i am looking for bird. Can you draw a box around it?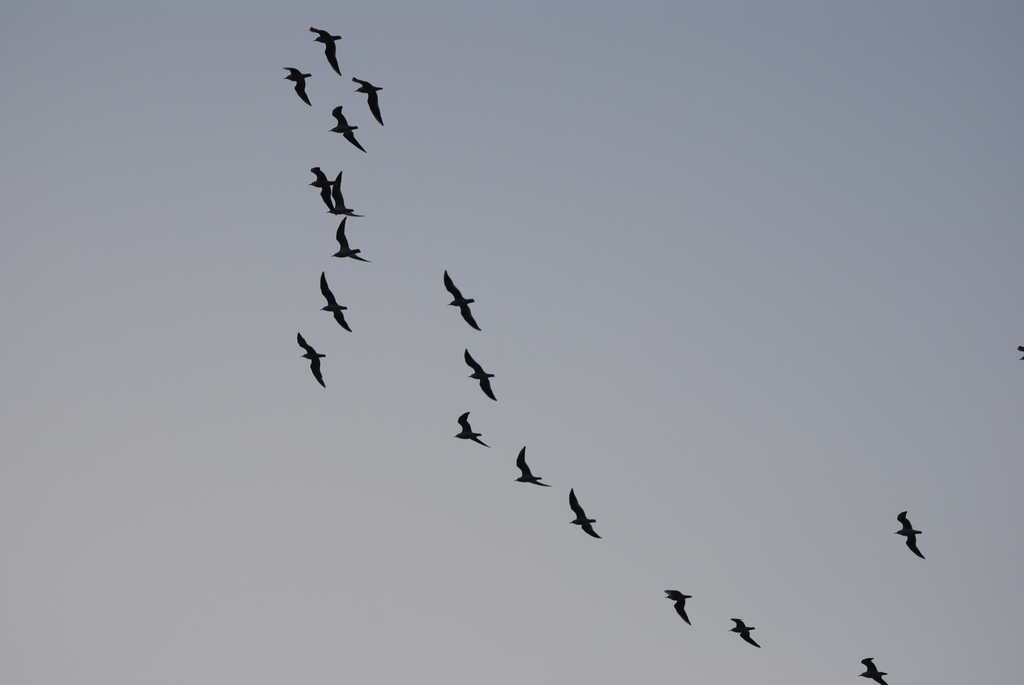
Sure, the bounding box is Rect(662, 590, 694, 626).
